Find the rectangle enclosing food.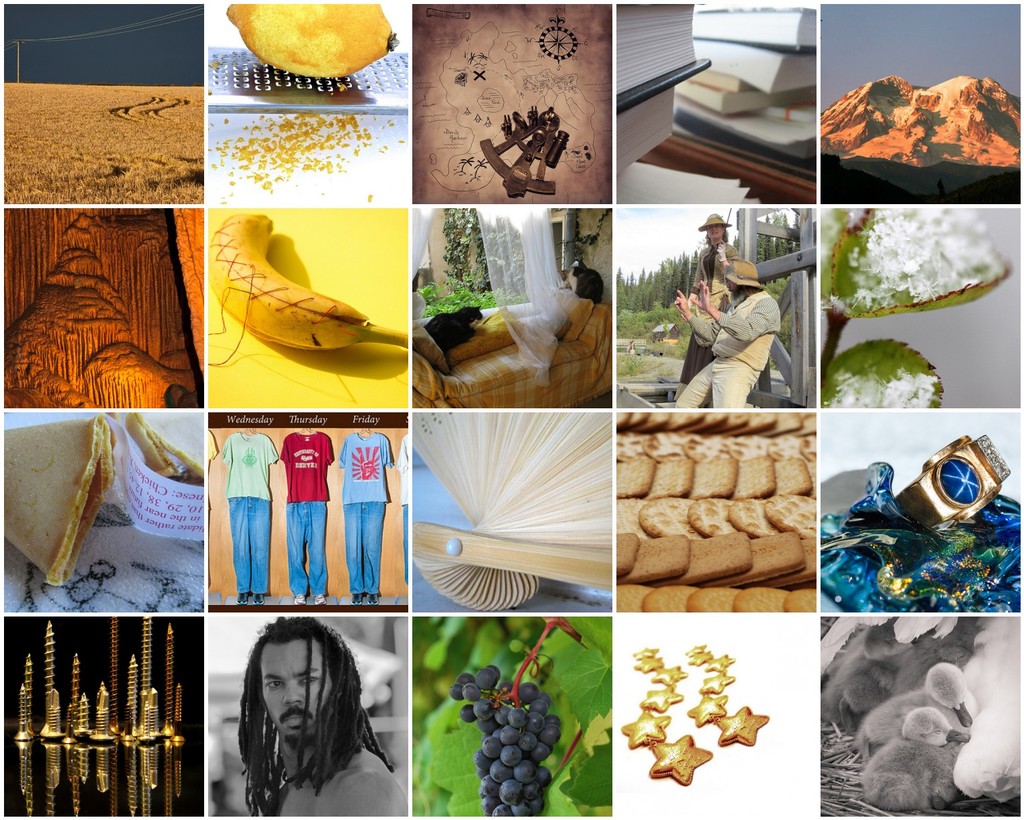
l=224, t=0, r=396, b=76.
